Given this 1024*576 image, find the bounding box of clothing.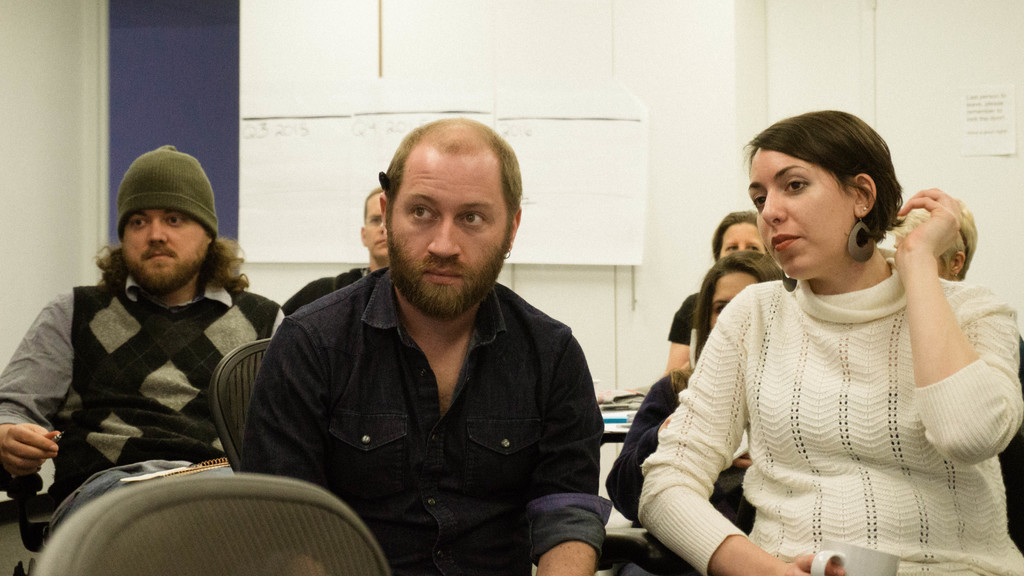
region(277, 262, 374, 313).
